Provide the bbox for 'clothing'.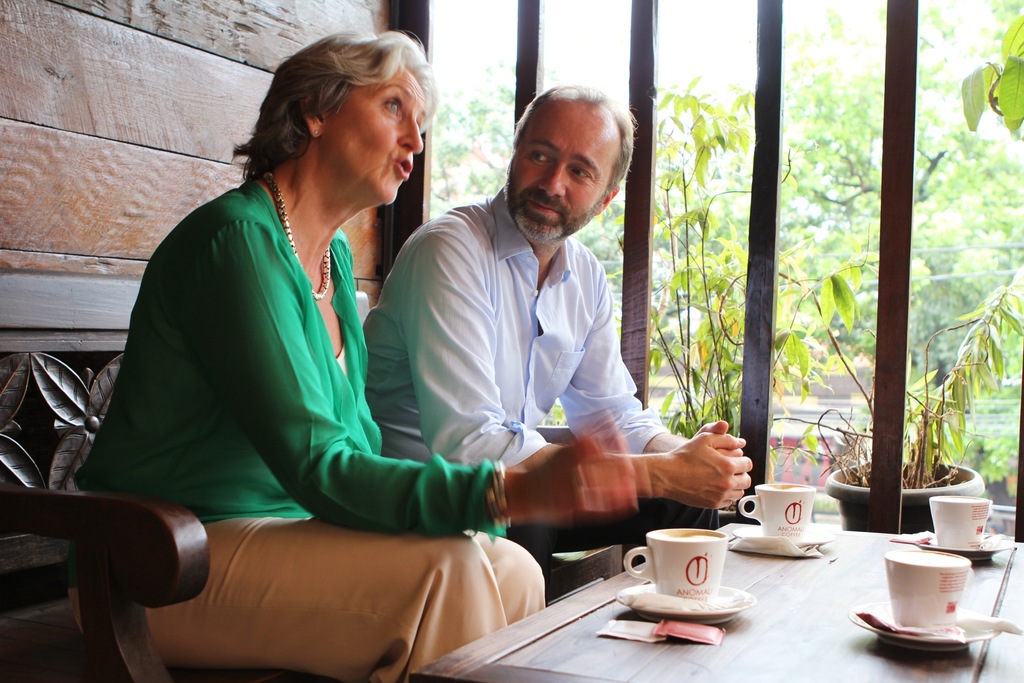
rect(64, 181, 547, 682).
